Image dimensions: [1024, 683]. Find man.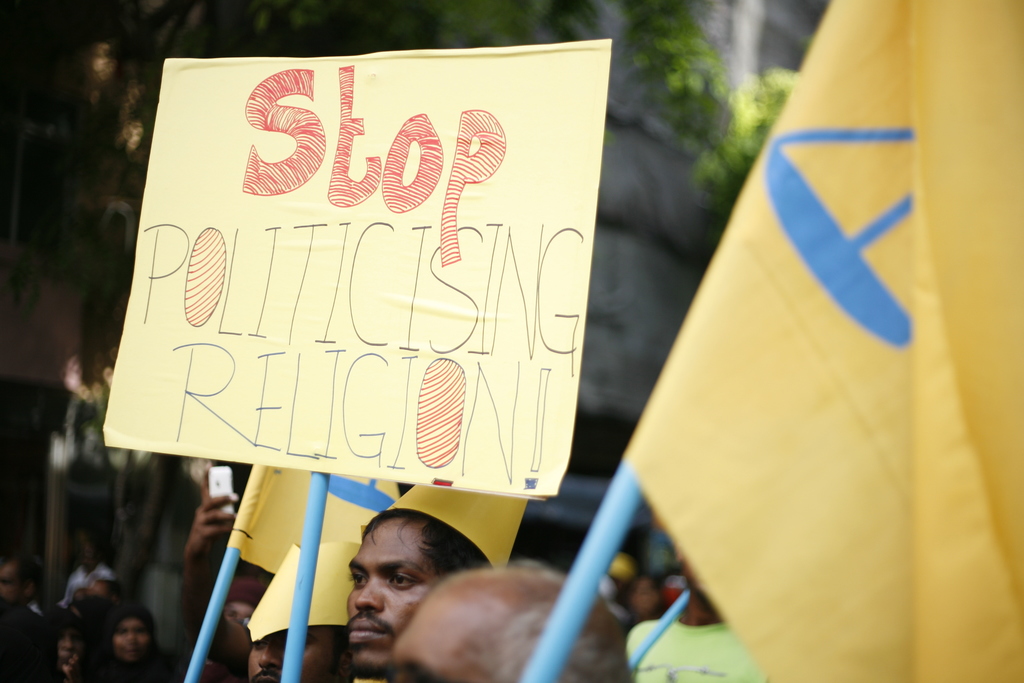
x1=246 y1=627 x2=340 y2=682.
